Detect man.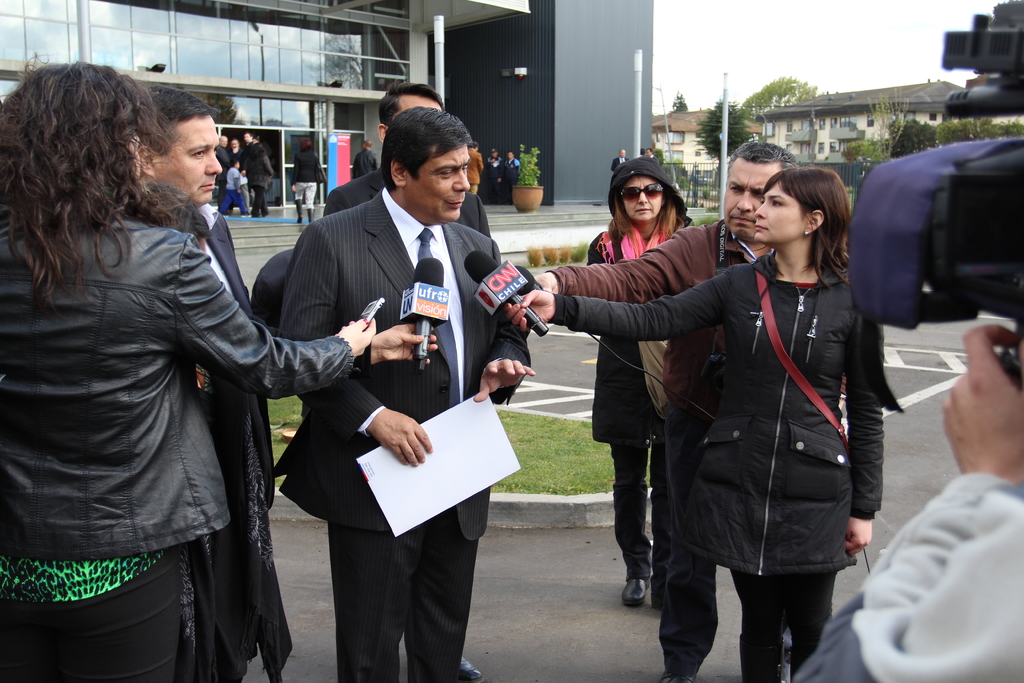
Detected at 278, 109, 508, 607.
